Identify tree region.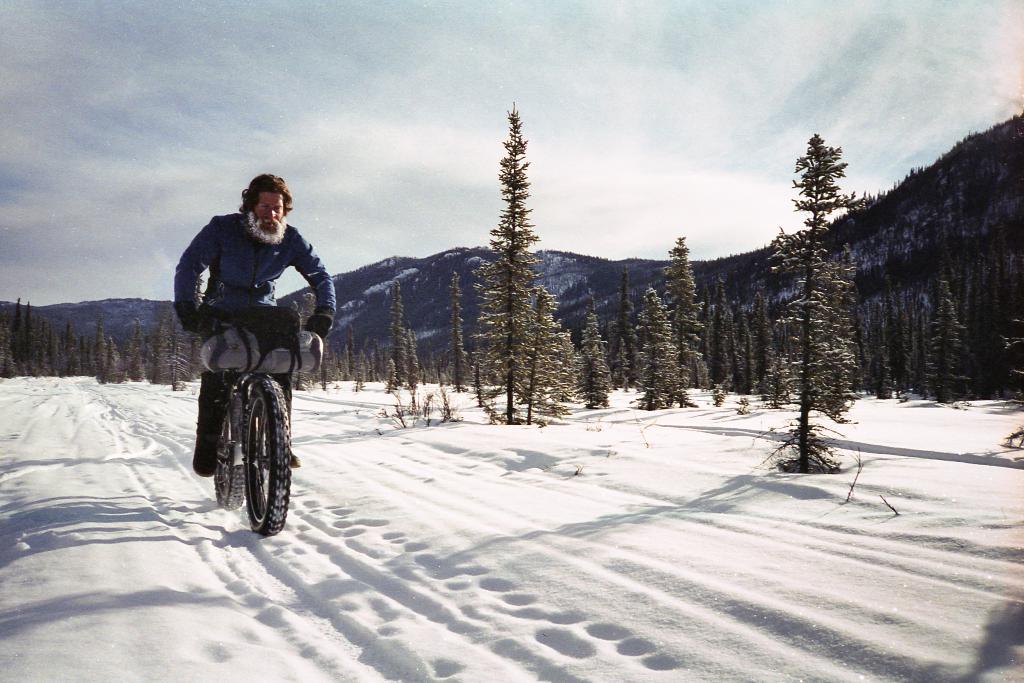
Region: (776,123,881,457).
